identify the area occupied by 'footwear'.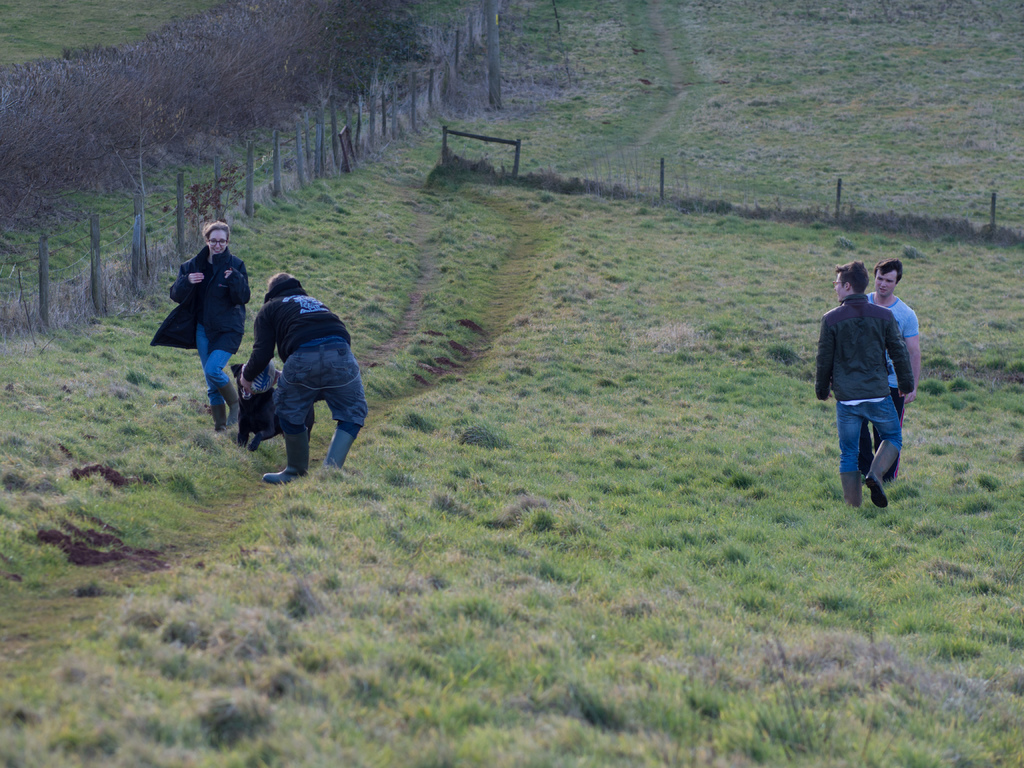
Area: x1=844, y1=477, x2=861, y2=506.
